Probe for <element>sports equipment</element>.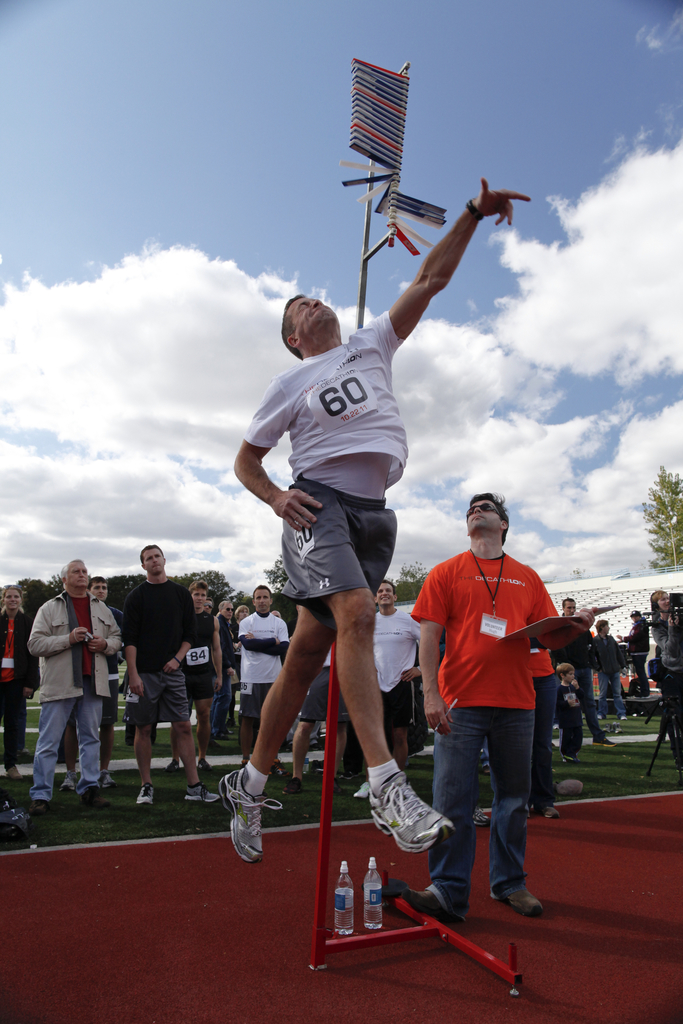
Probe result: x1=361 y1=769 x2=463 y2=860.
